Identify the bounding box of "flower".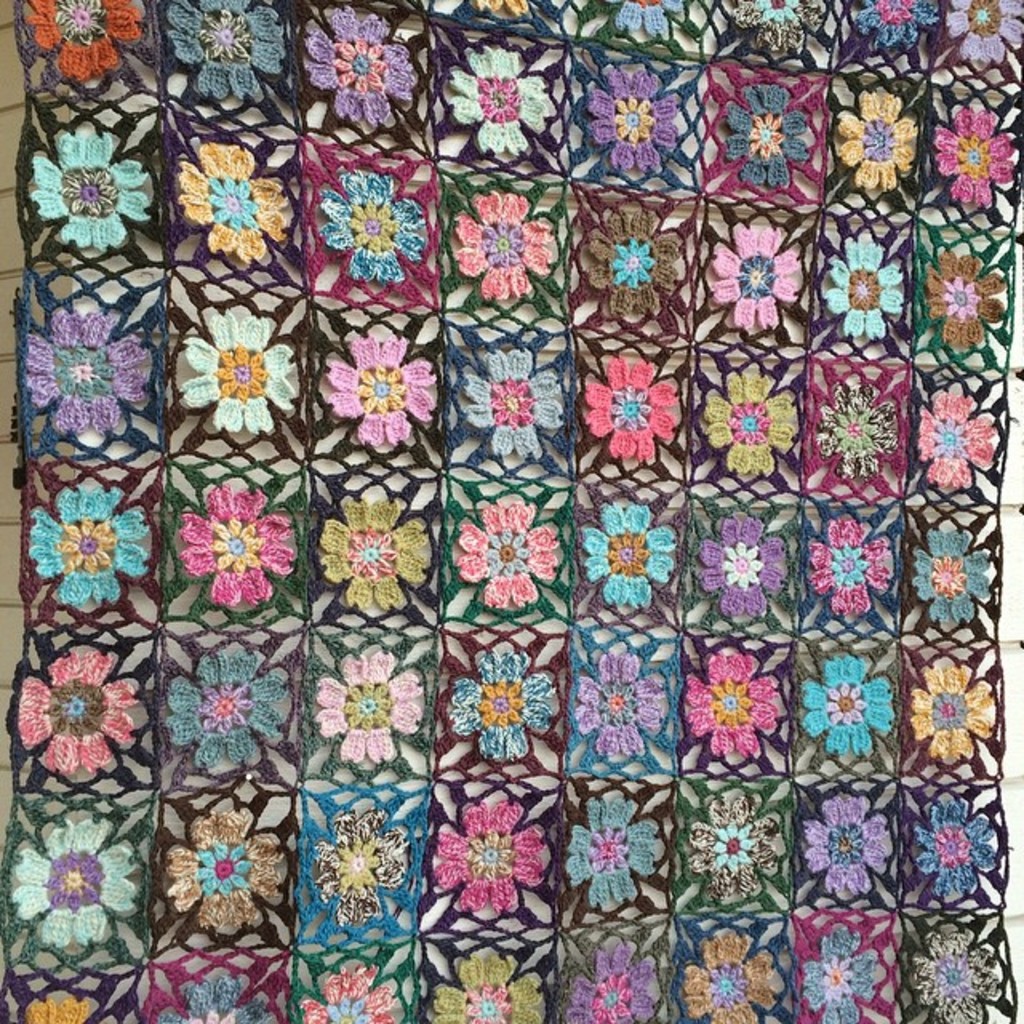
box=[563, 786, 669, 902].
